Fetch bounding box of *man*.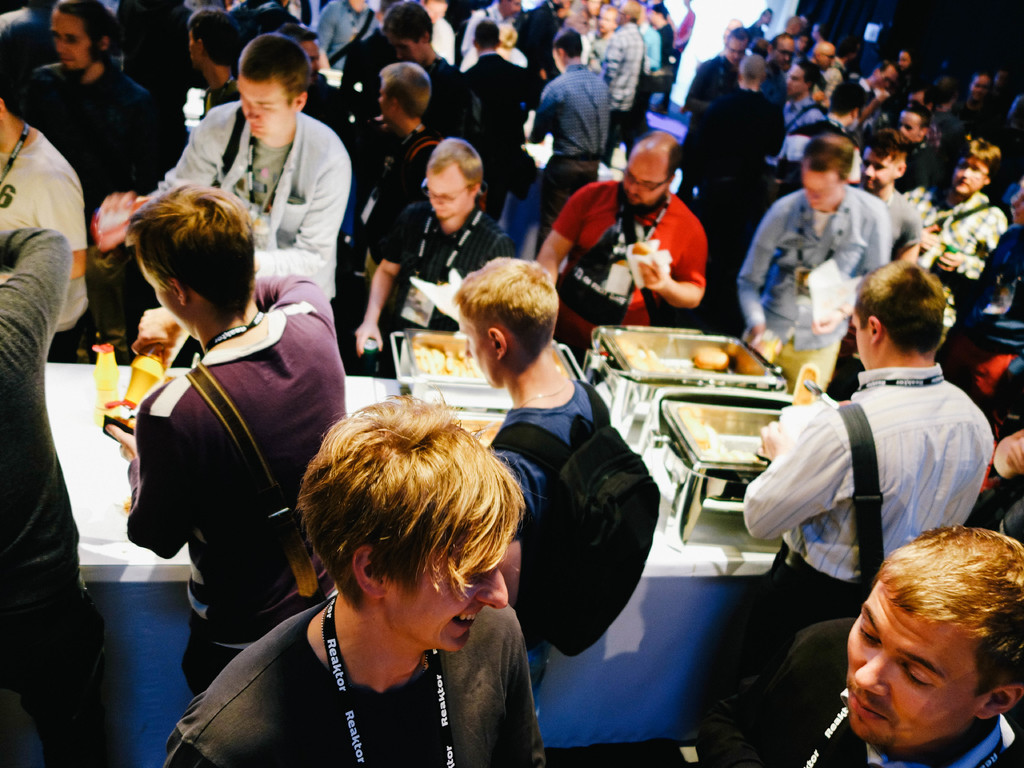
Bbox: x1=694 y1=47 x2=788 y2=193.
